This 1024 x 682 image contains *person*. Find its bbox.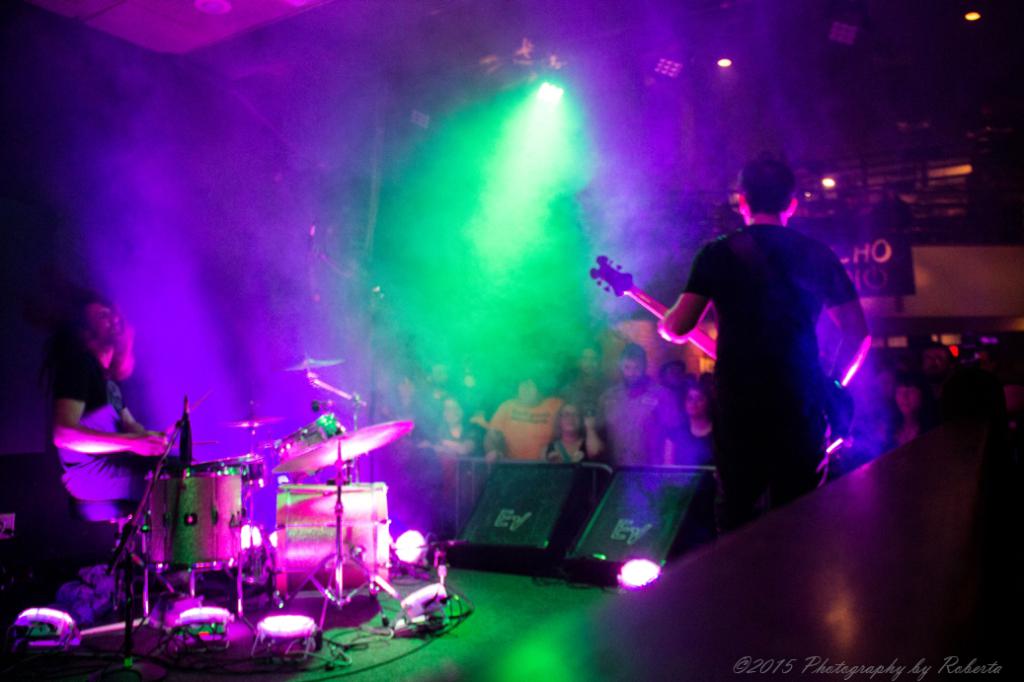
BBox(659, 166, 870, 535).
